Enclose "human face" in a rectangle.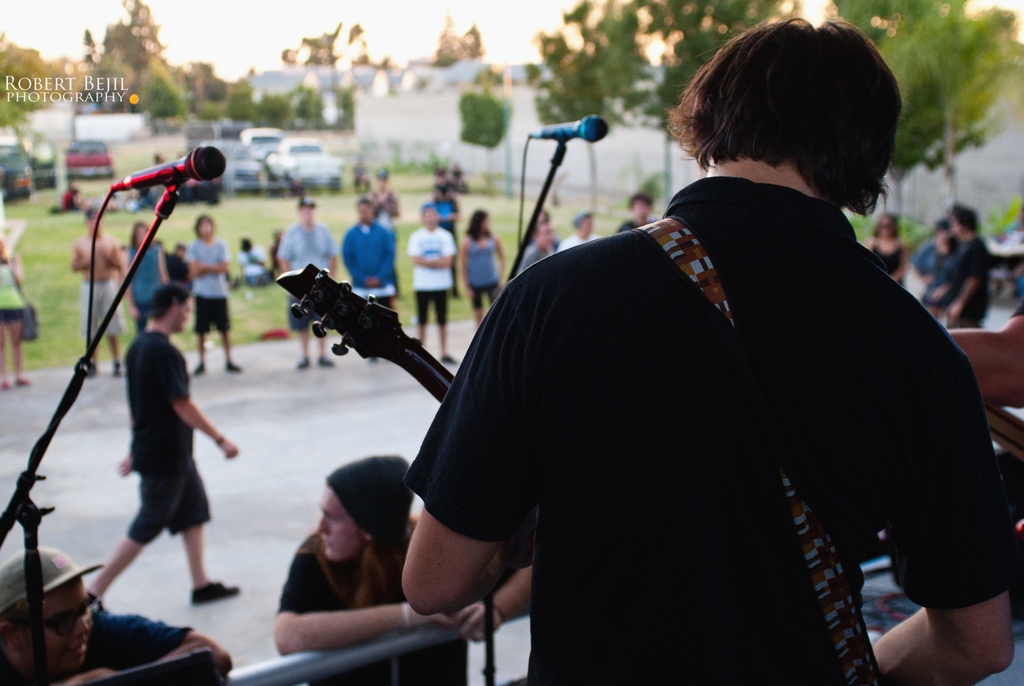
16:584:91:669.
